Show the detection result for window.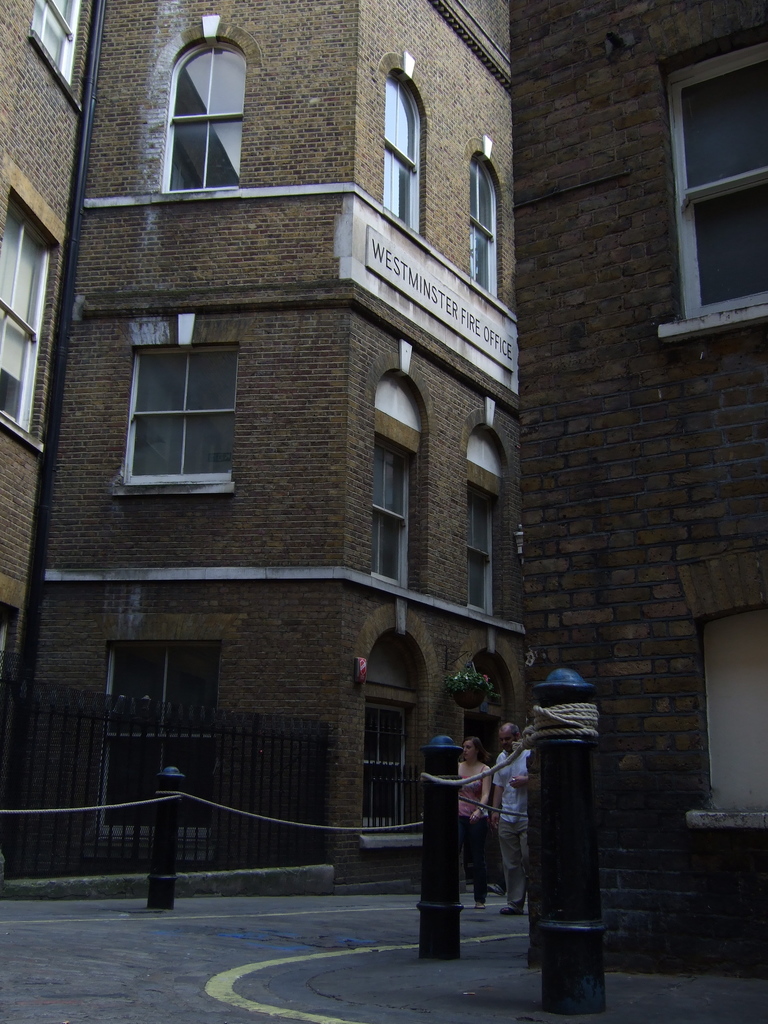
select_region(29, 0, 81, 80).
